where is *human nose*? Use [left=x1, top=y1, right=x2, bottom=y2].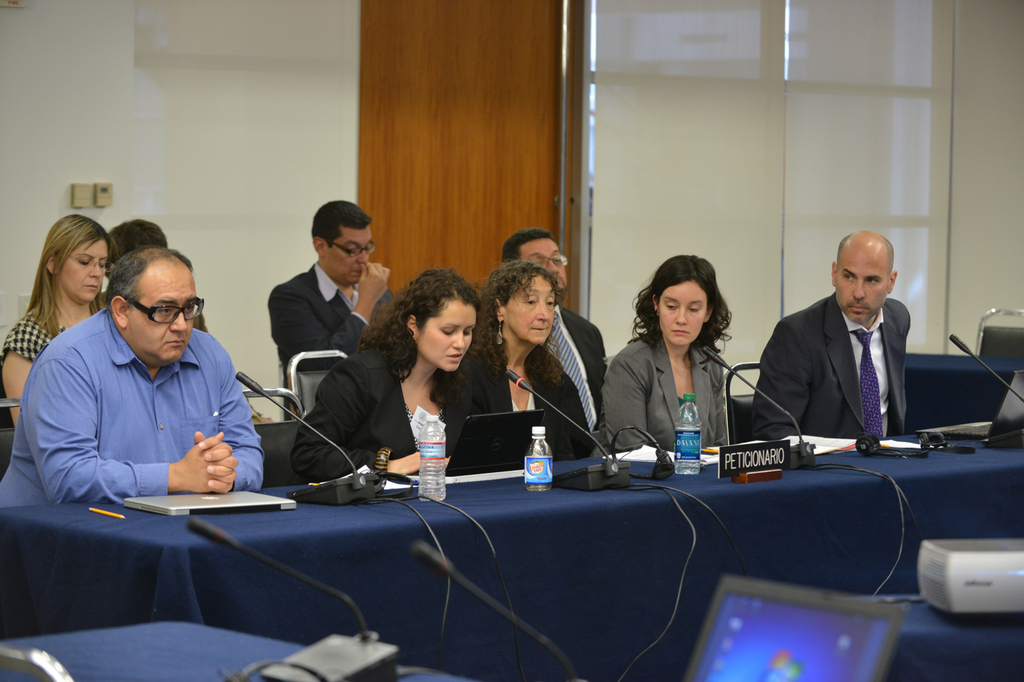
[left=672, top=309, right=682, bottom=325].
